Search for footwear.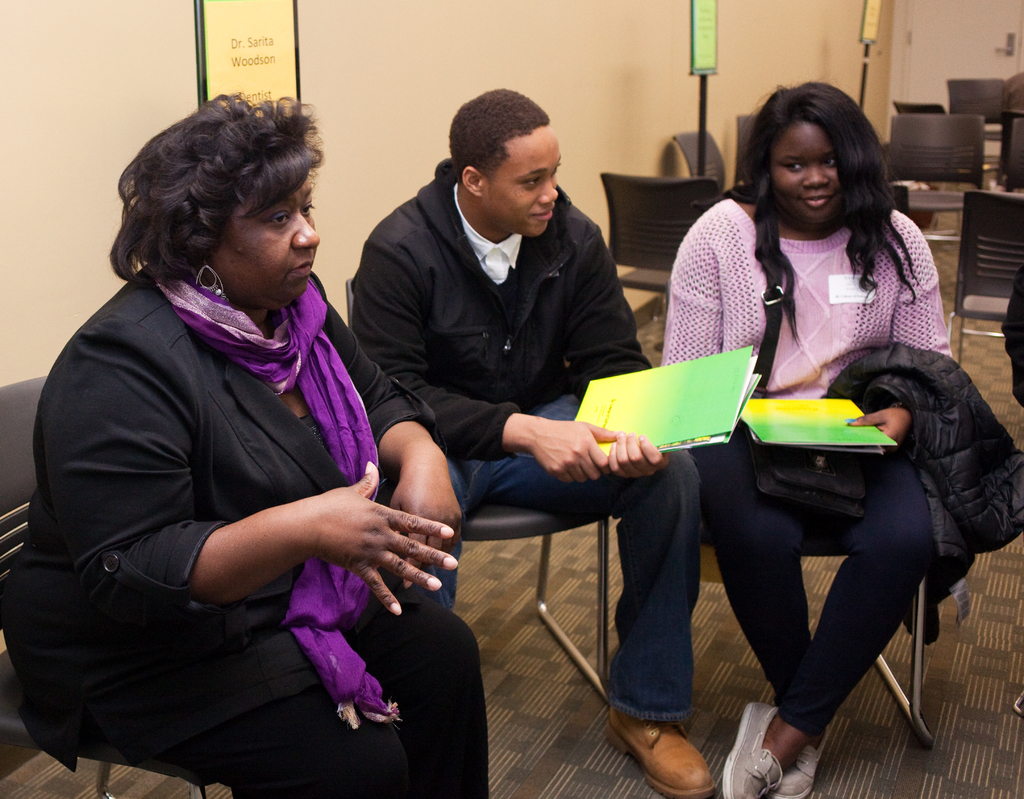
Found at bbox(769, 741, 820, 798).
